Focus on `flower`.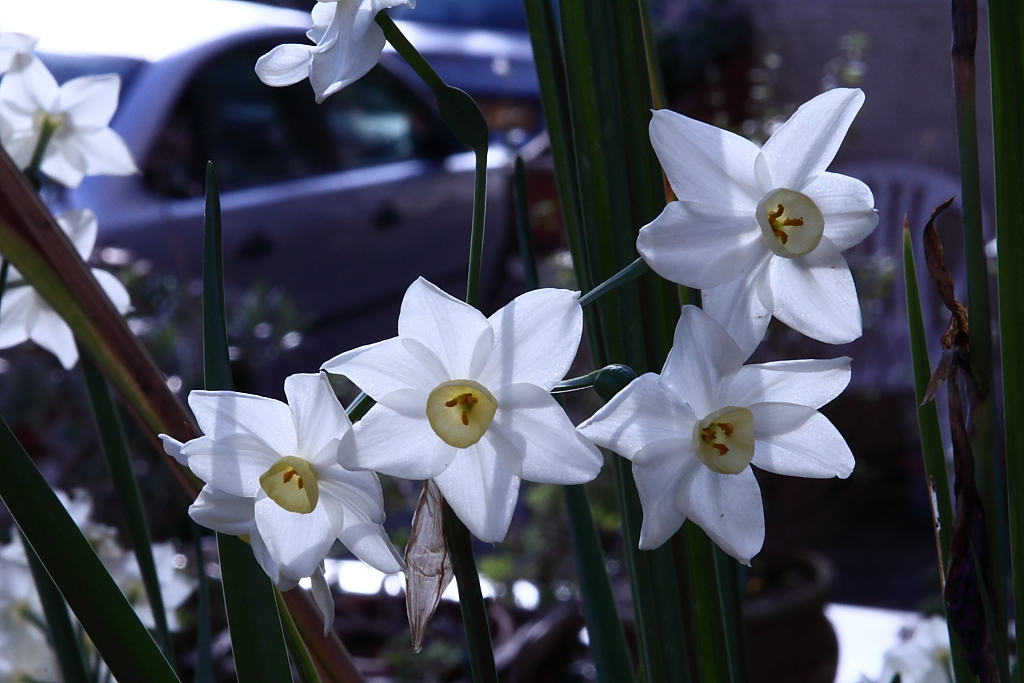
Focused at bbox(1, 38, 142, 189).
